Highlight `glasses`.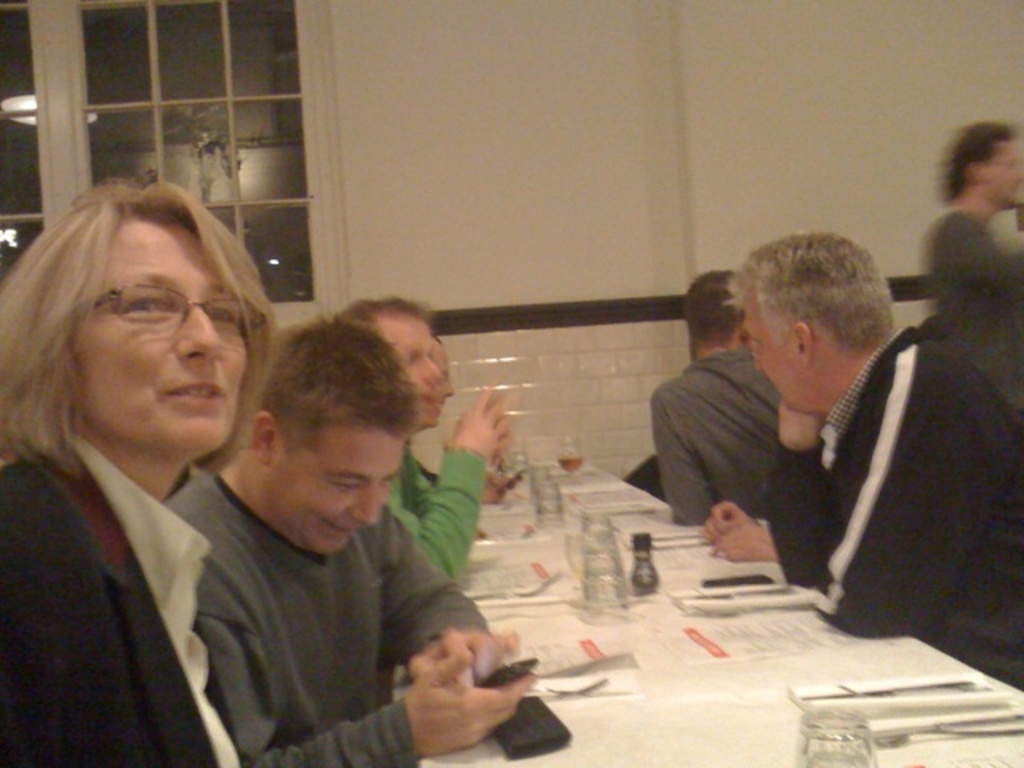
Highlighted region: crop(93, 283, 250, 338).
